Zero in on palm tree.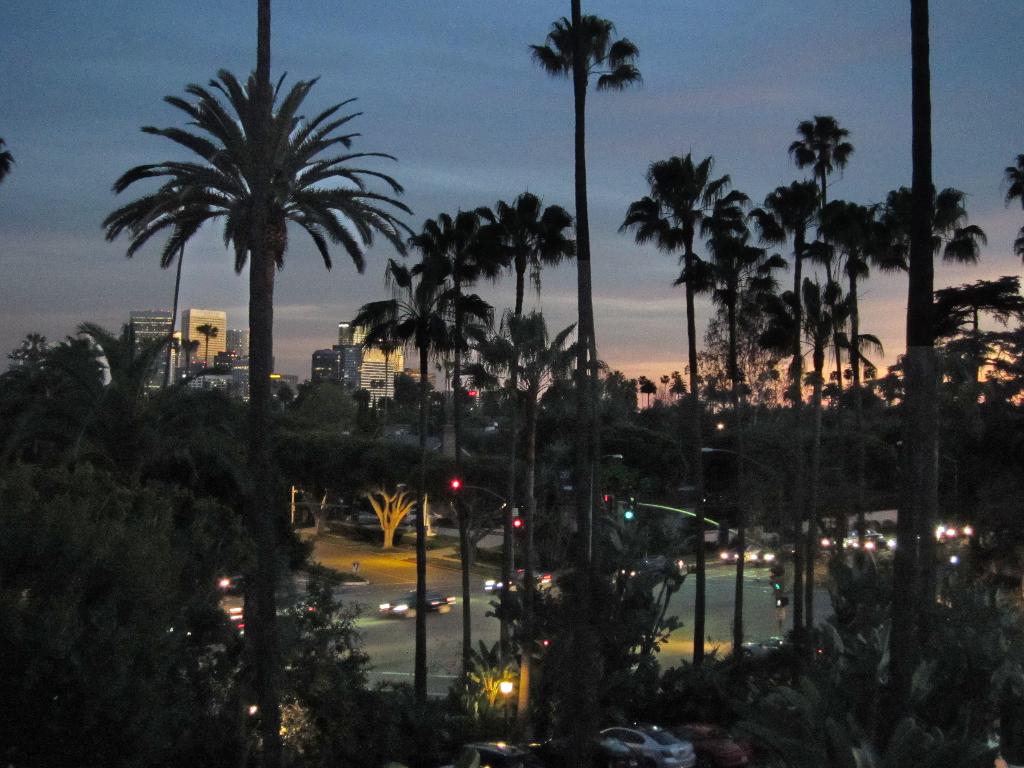
Zeroed in: left=879, top=0, right=940, bottom=754.
